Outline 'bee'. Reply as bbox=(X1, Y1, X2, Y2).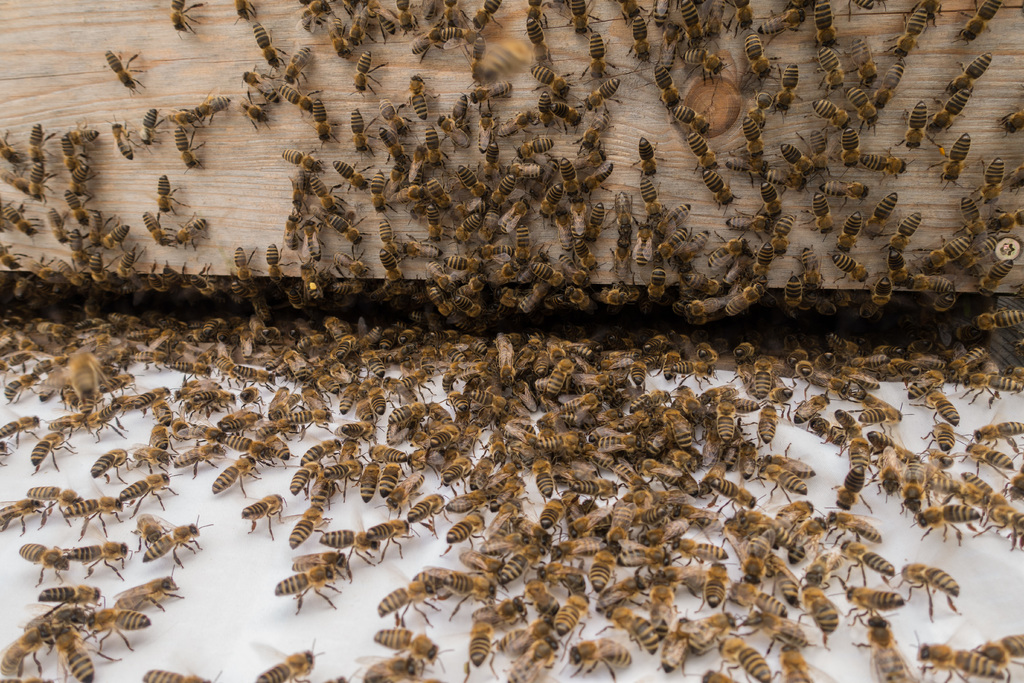
bbox=(175, 212, 206, 251).
